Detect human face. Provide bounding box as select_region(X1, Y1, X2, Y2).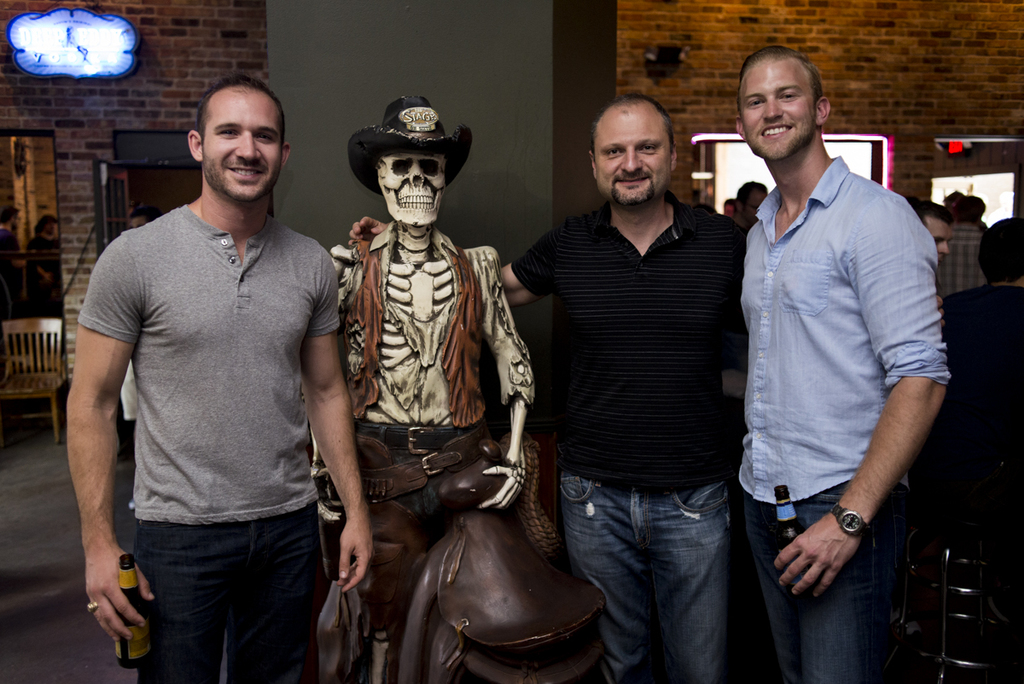
select_region(741, 62, 817, 165).
